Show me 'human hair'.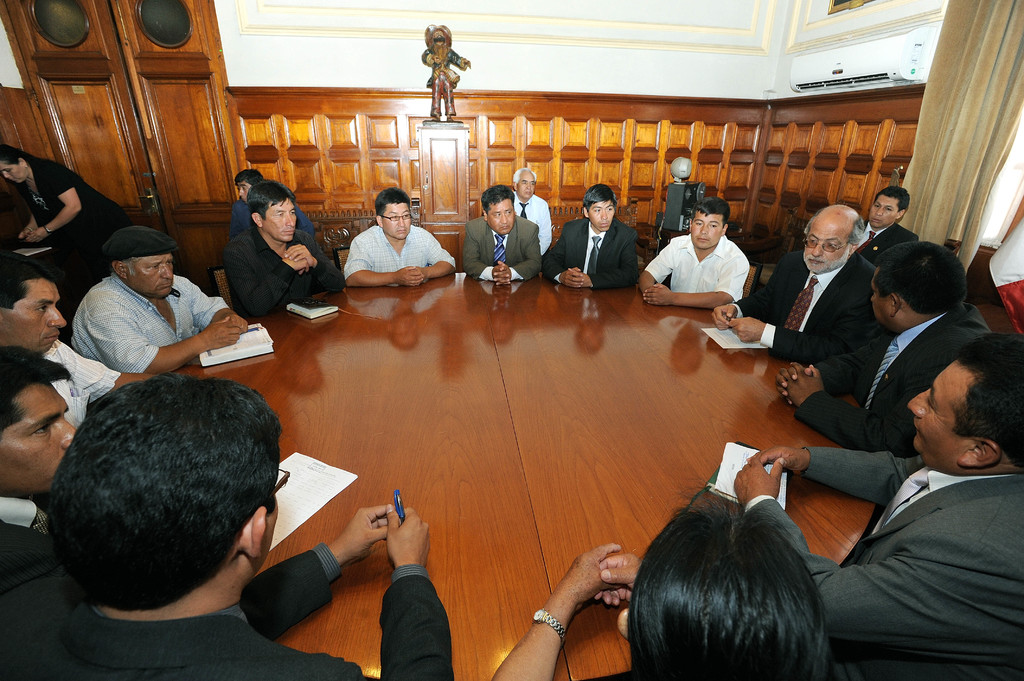
'human hair' is here: (40, 380, 283, 618).
